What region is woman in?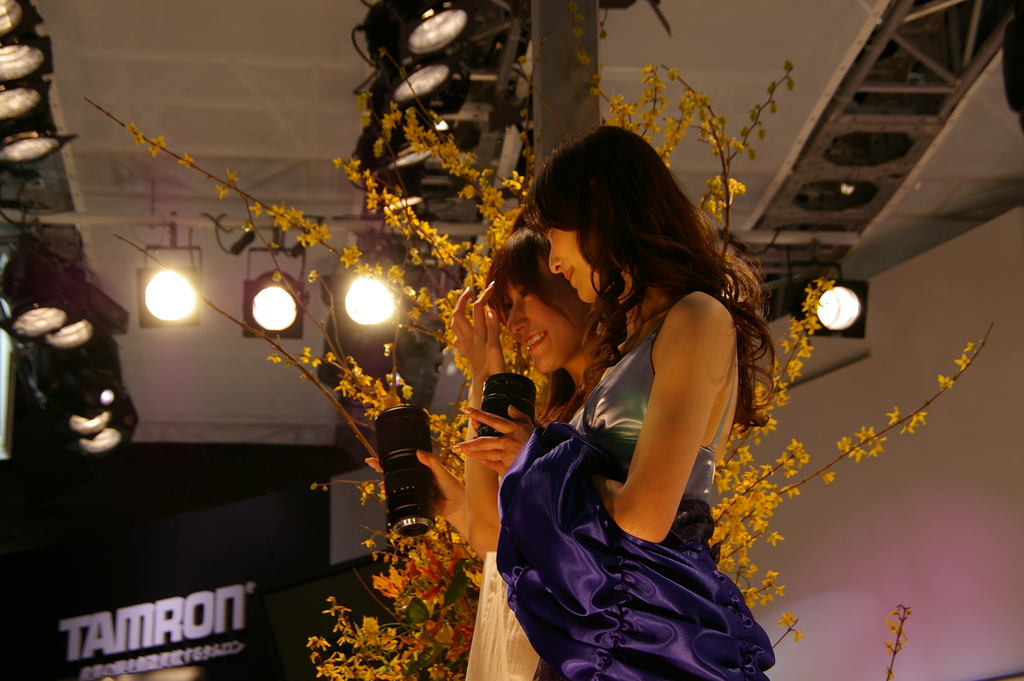
region(364, 225, 611, 680).
